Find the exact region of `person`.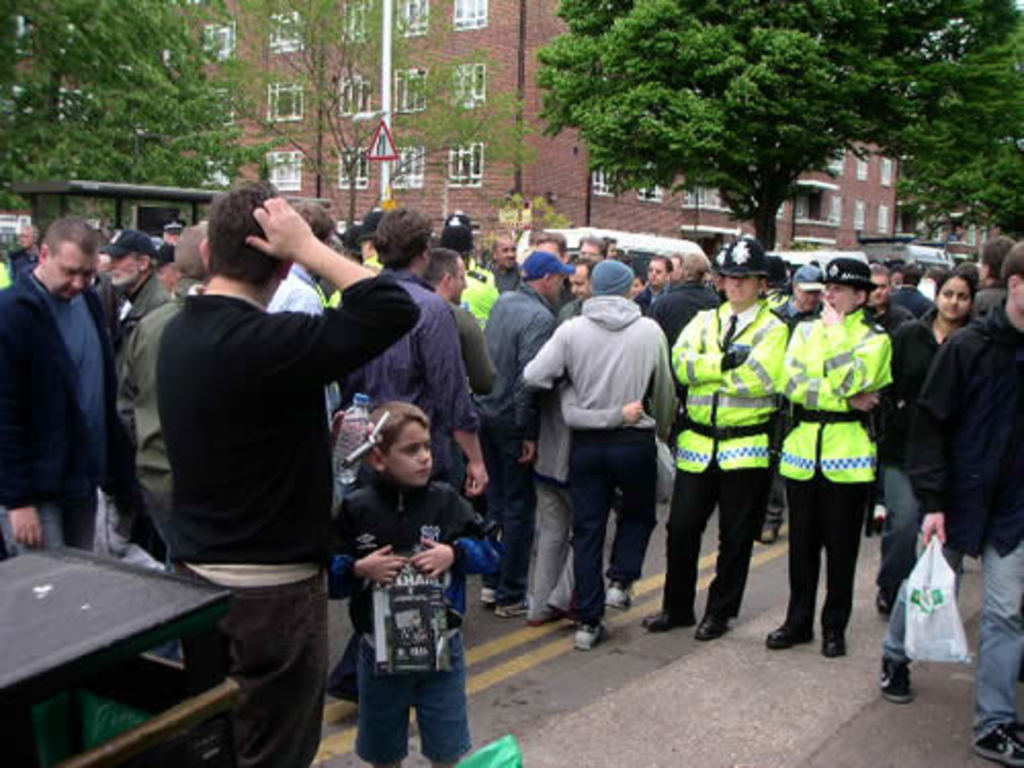
Exact region: box=[432, 248, 492, 389].
